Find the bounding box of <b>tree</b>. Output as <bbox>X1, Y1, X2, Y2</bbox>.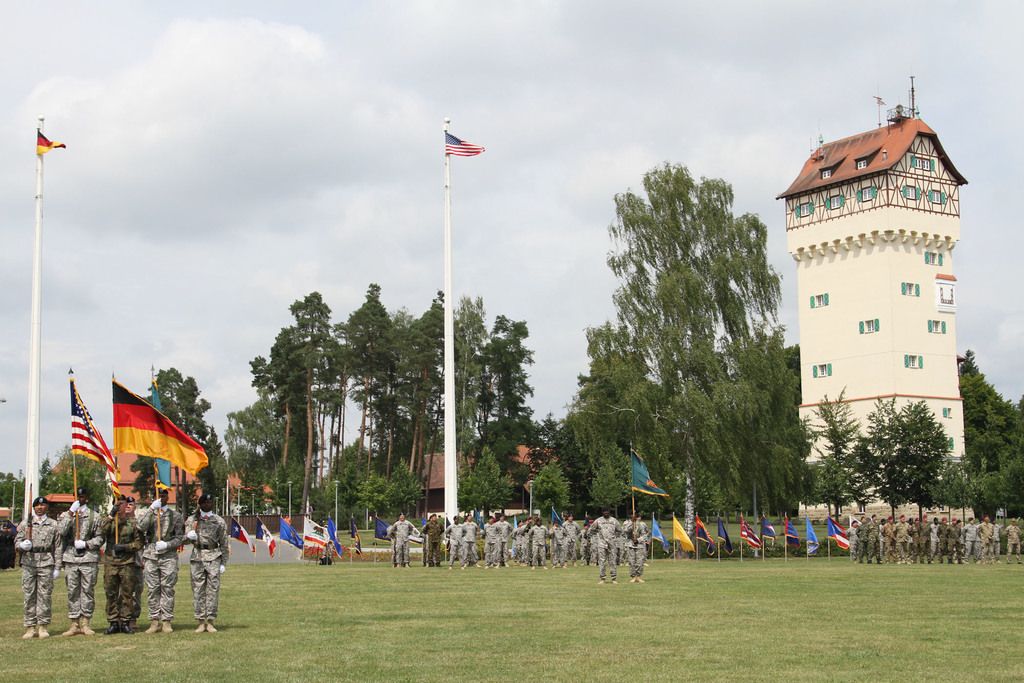
<bbox>925, 452, 968, 534</bbox>.
